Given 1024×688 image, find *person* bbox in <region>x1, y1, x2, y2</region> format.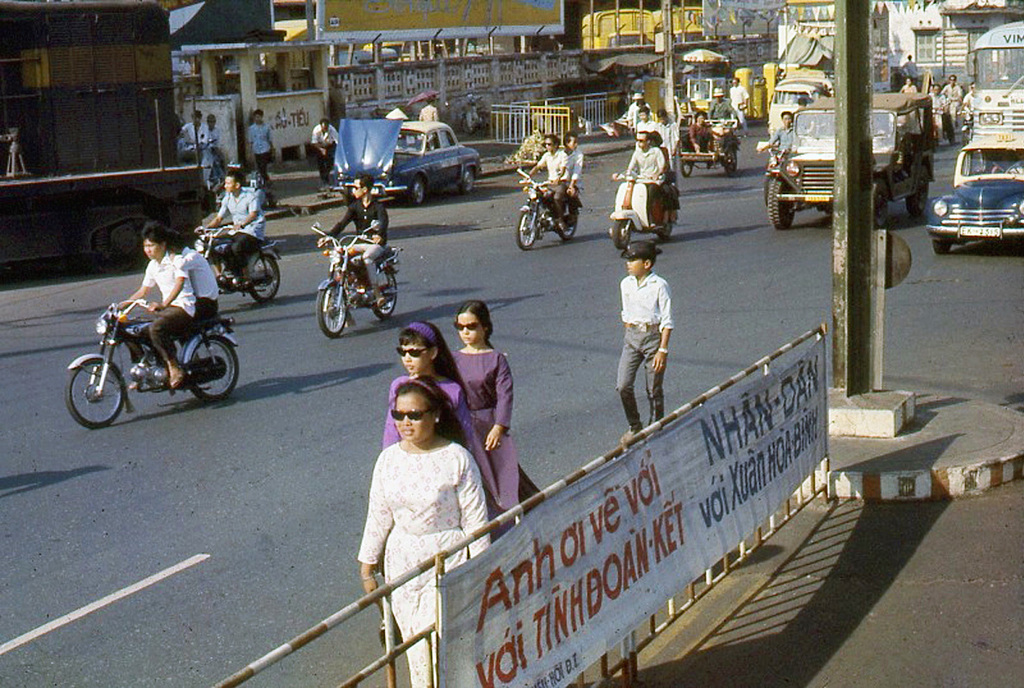
<region>943, 74, 963, 111</region>.
